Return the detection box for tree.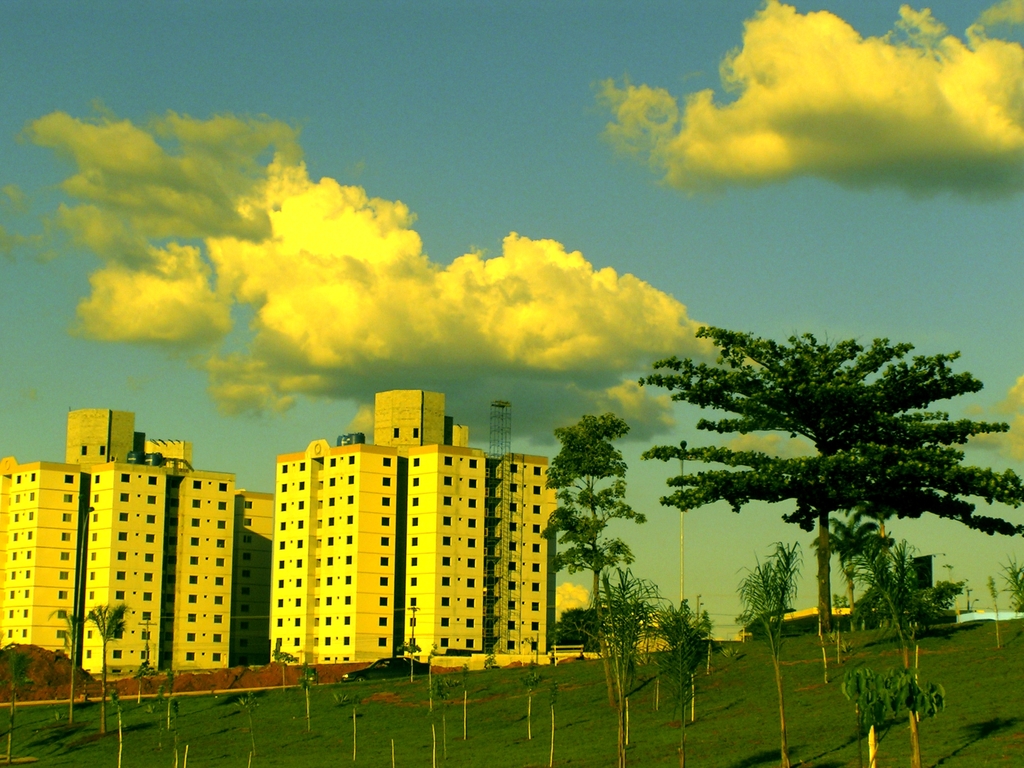
(x1=129, y1=660, x2=158, y2=703).
